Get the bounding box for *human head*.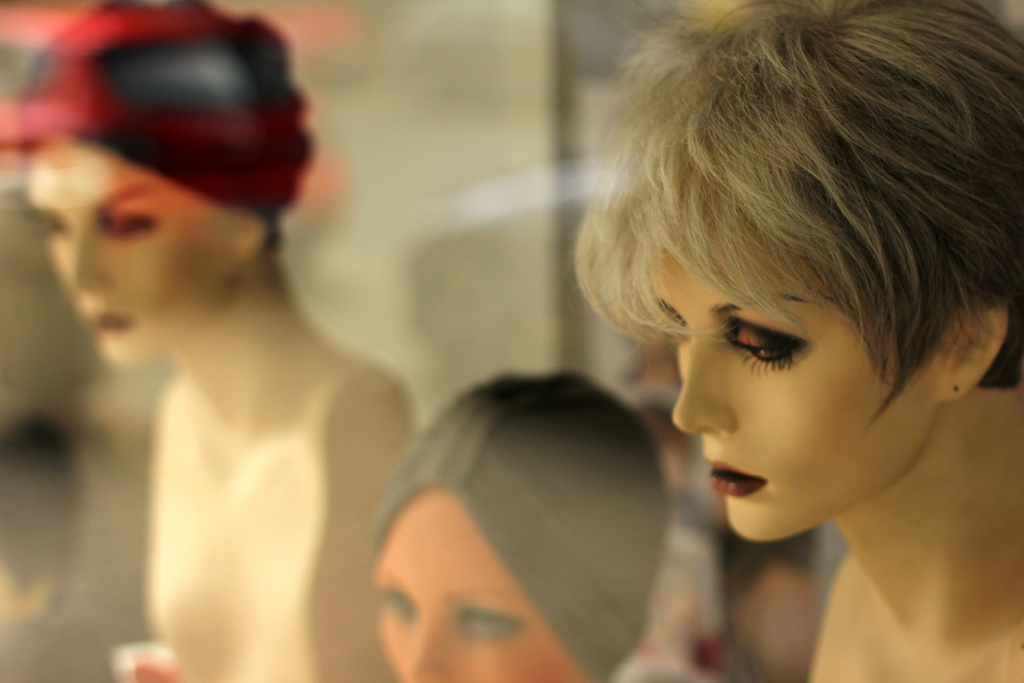
BBox(17, 0, 318, 376).
